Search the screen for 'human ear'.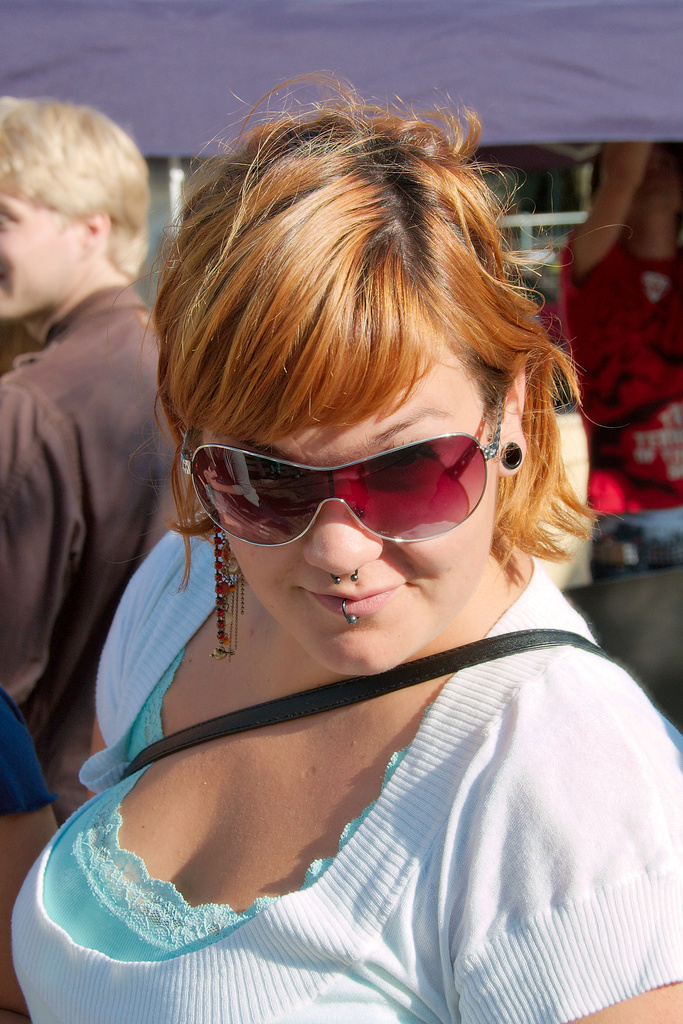
Found at <box>500,356,525,475</box>.
